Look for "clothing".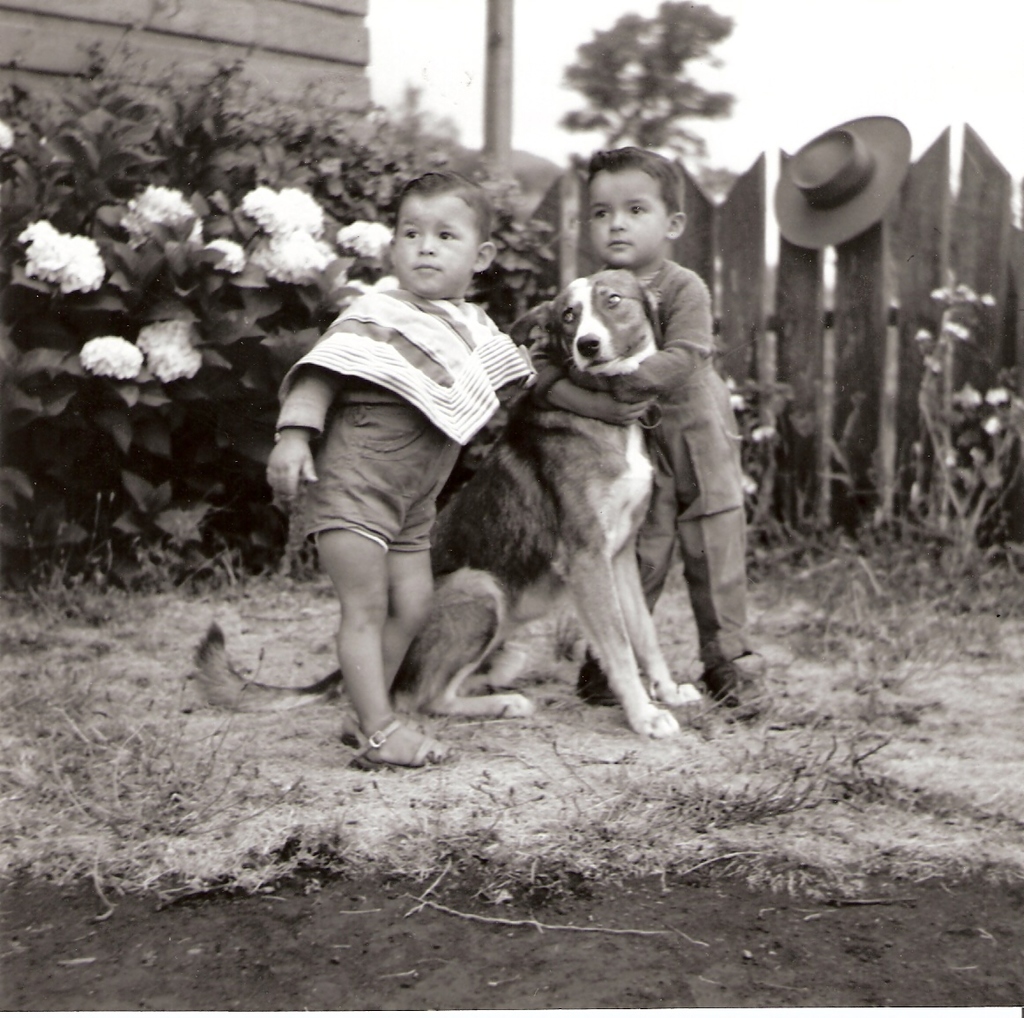
Found: 285, 274, 525, 551.
